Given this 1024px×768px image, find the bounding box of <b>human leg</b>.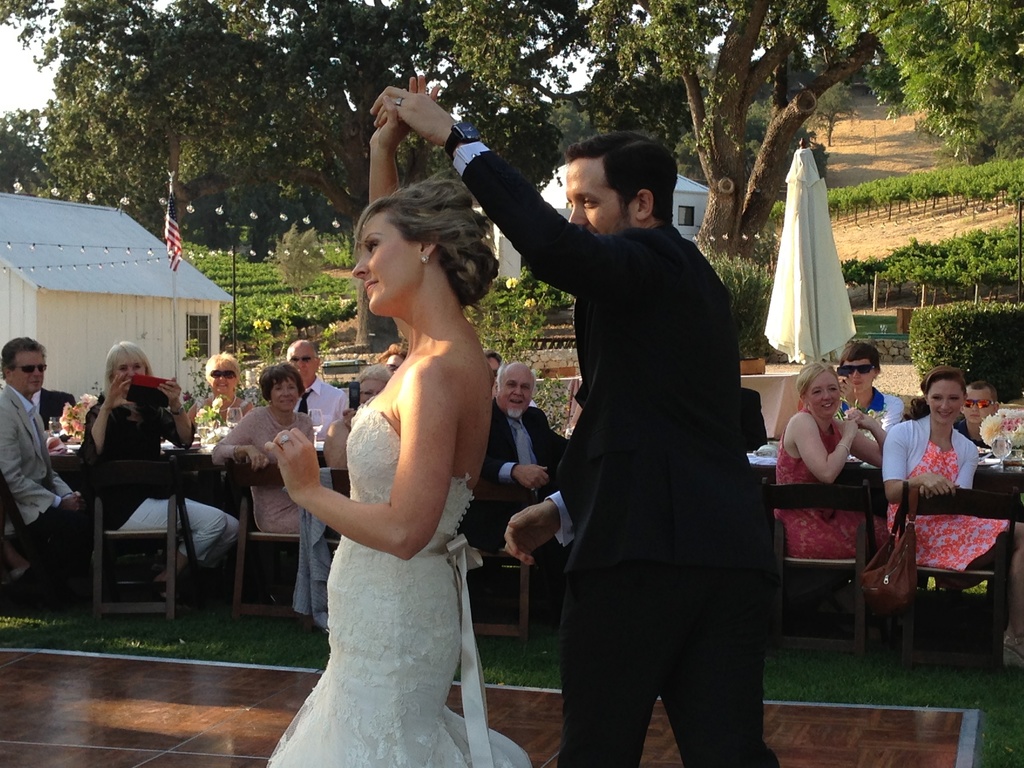
(561,531,659,767).
